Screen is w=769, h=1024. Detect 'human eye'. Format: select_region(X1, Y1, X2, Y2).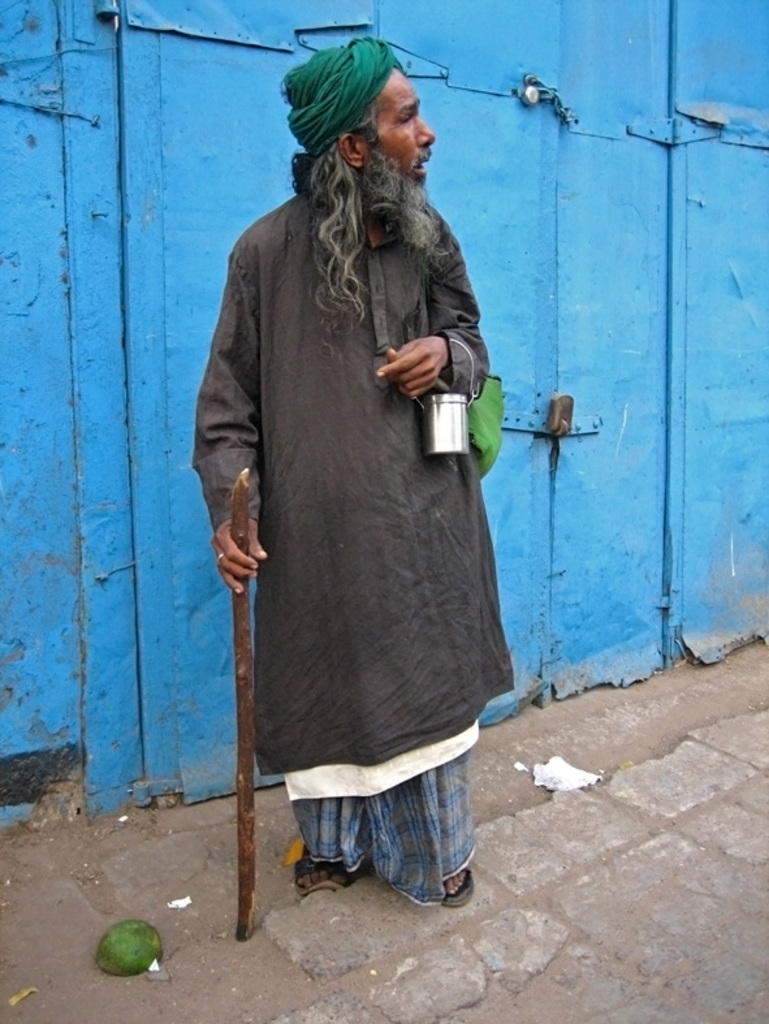
select_region(394, 108, 423, 126).
